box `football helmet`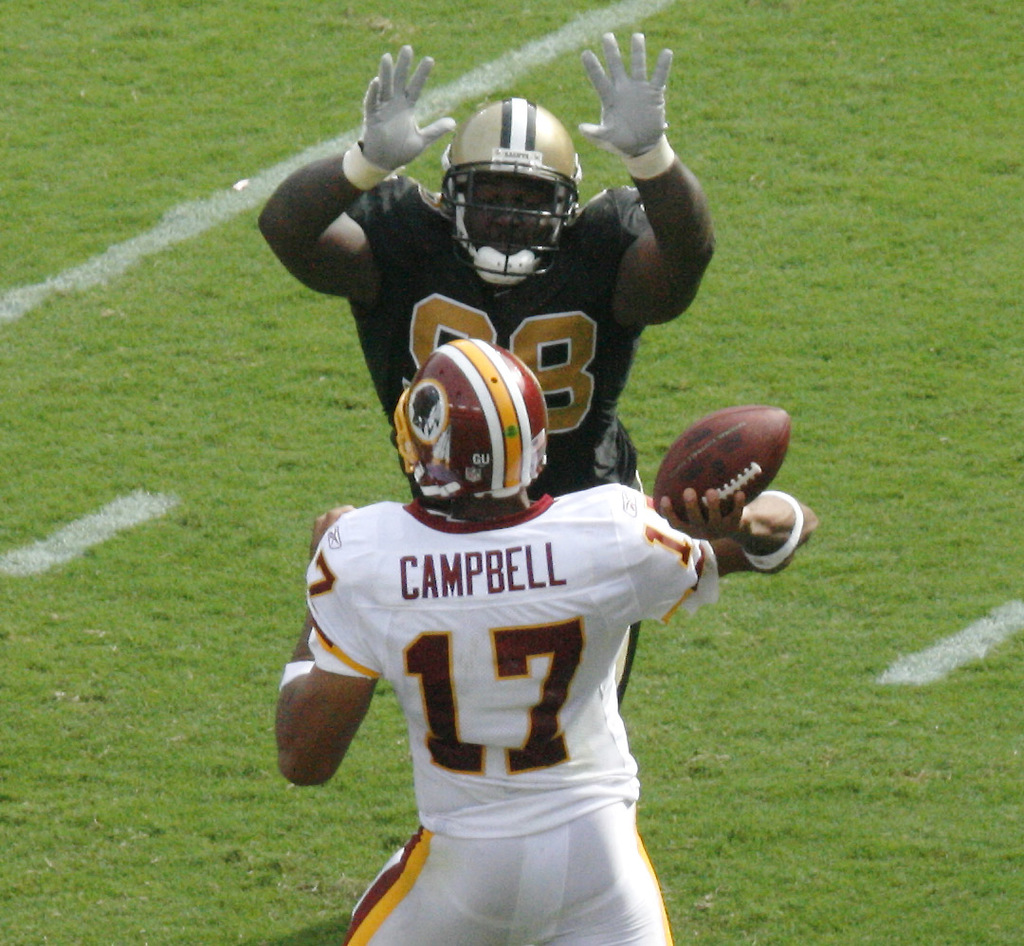
rect(430, 96, 587, 294)
